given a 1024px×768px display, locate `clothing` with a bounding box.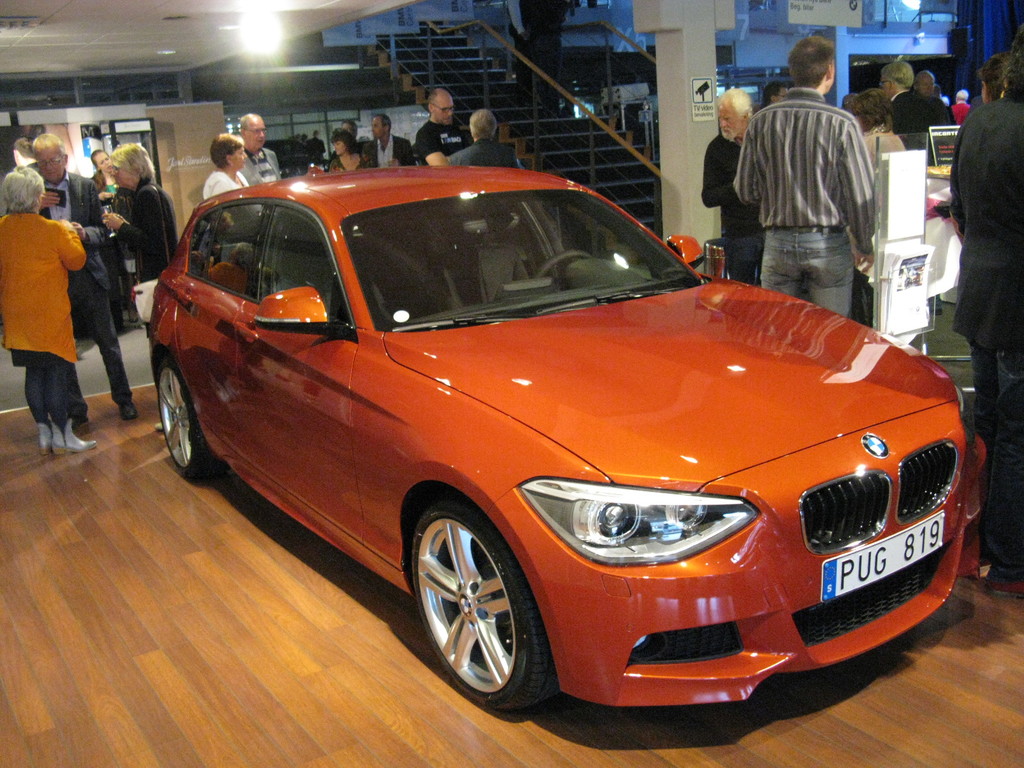
Located: bbox=[108, 191, 180, 383].
